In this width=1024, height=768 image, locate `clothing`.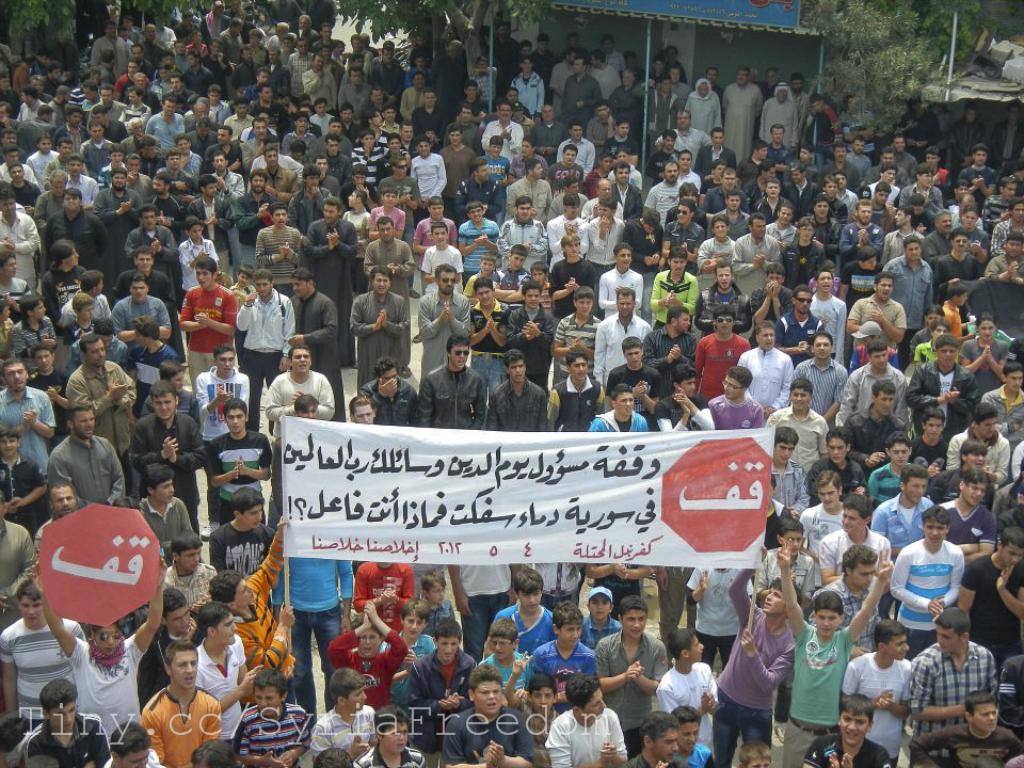
Bounding box: region(598, 317, 655, 393).
